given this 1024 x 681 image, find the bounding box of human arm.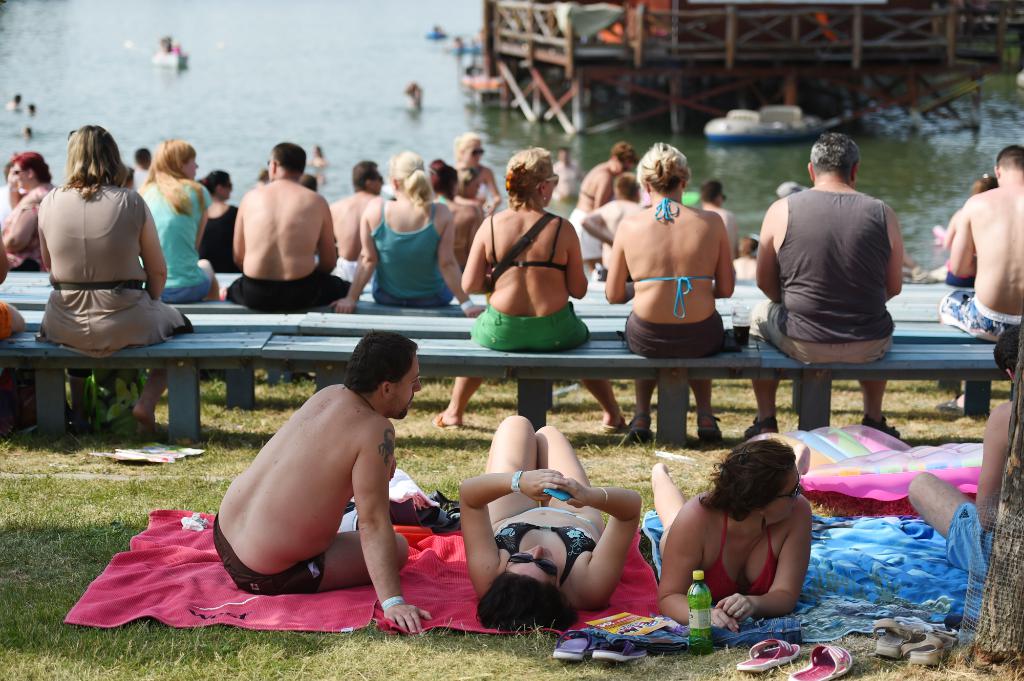
(x1=556, y1=467, x2=648, y2=613).
